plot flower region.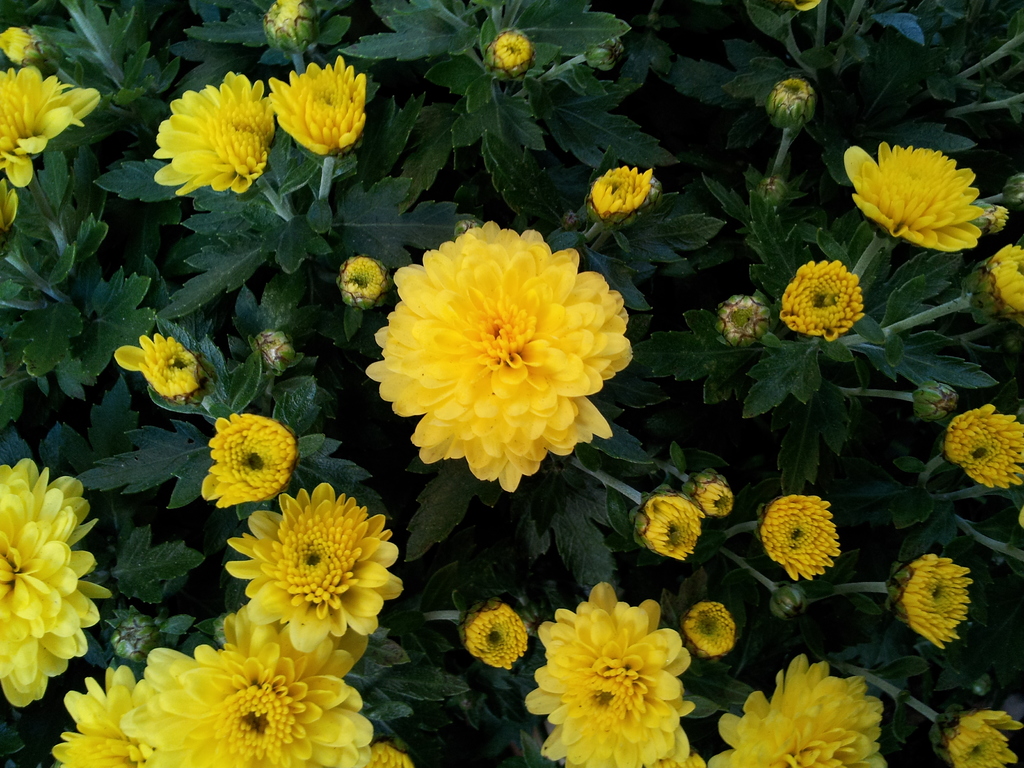
Plotted at BBox(461, 600, 535, 675).
